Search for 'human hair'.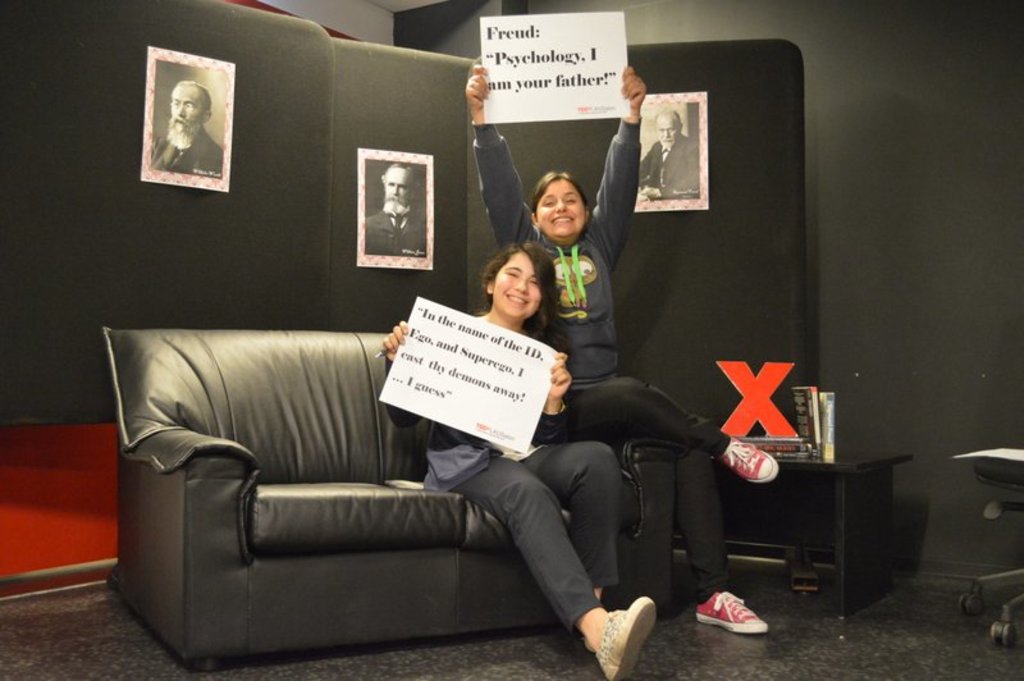
Found at detection(380, 163, 422, 200).
